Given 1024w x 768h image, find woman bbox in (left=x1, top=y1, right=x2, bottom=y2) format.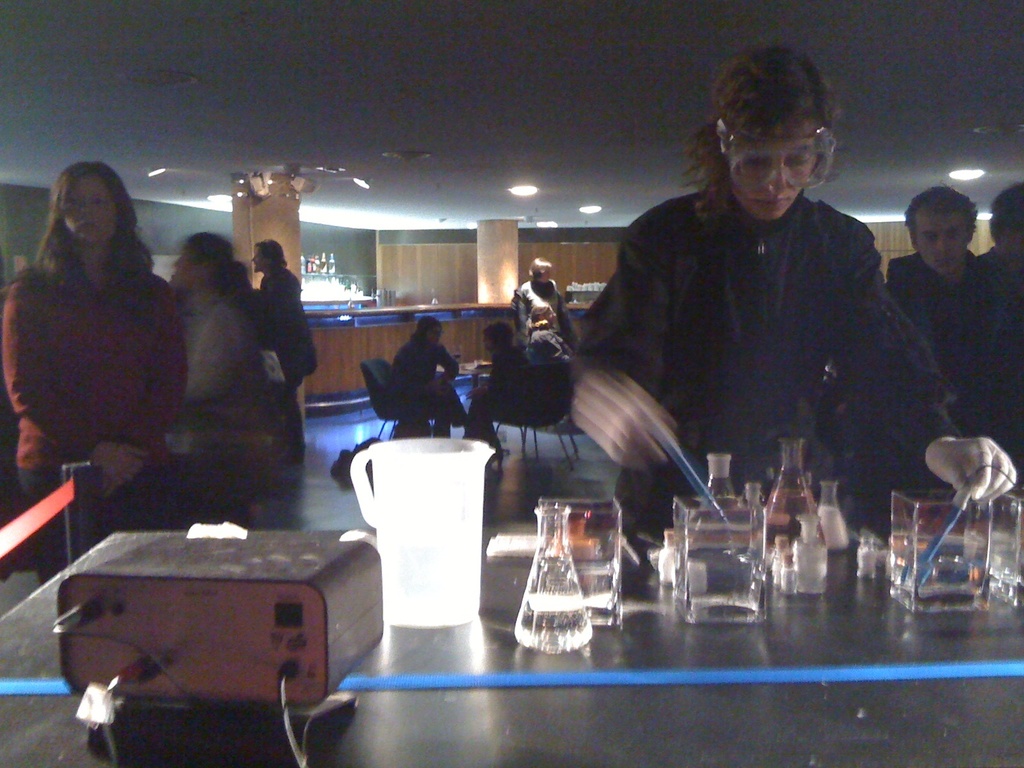
(left=9, top=161, right=200, bottom=549).
